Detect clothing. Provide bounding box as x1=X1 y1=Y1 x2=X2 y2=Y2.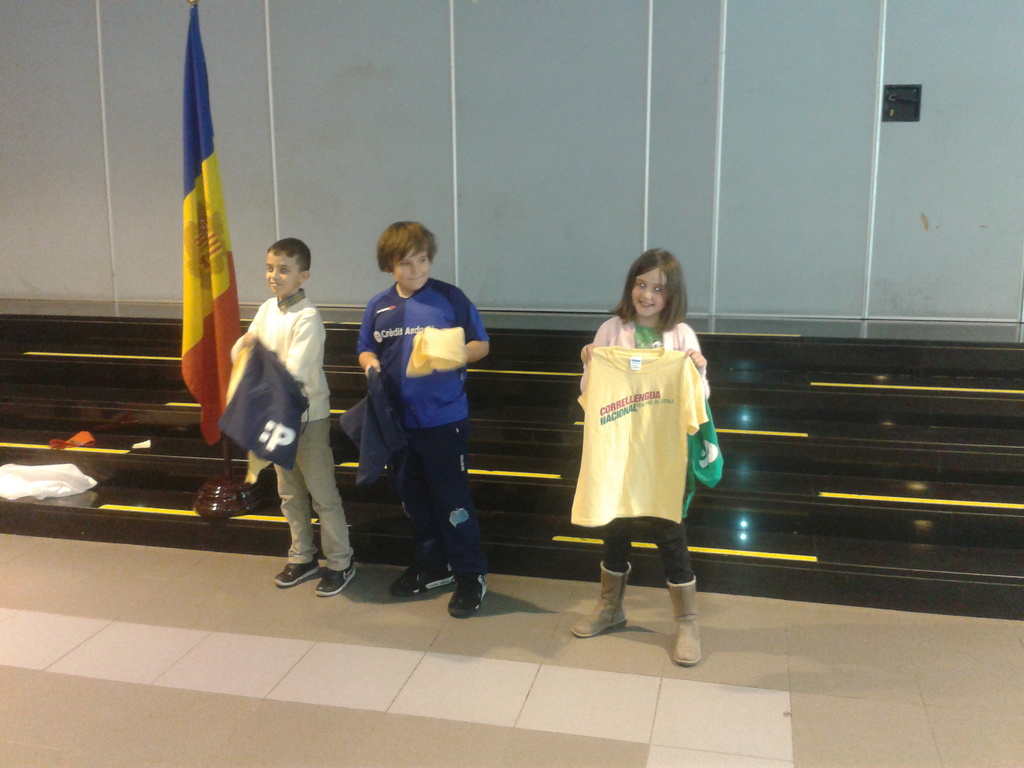
x1=231 y1=296 x2=349 y2=577.
